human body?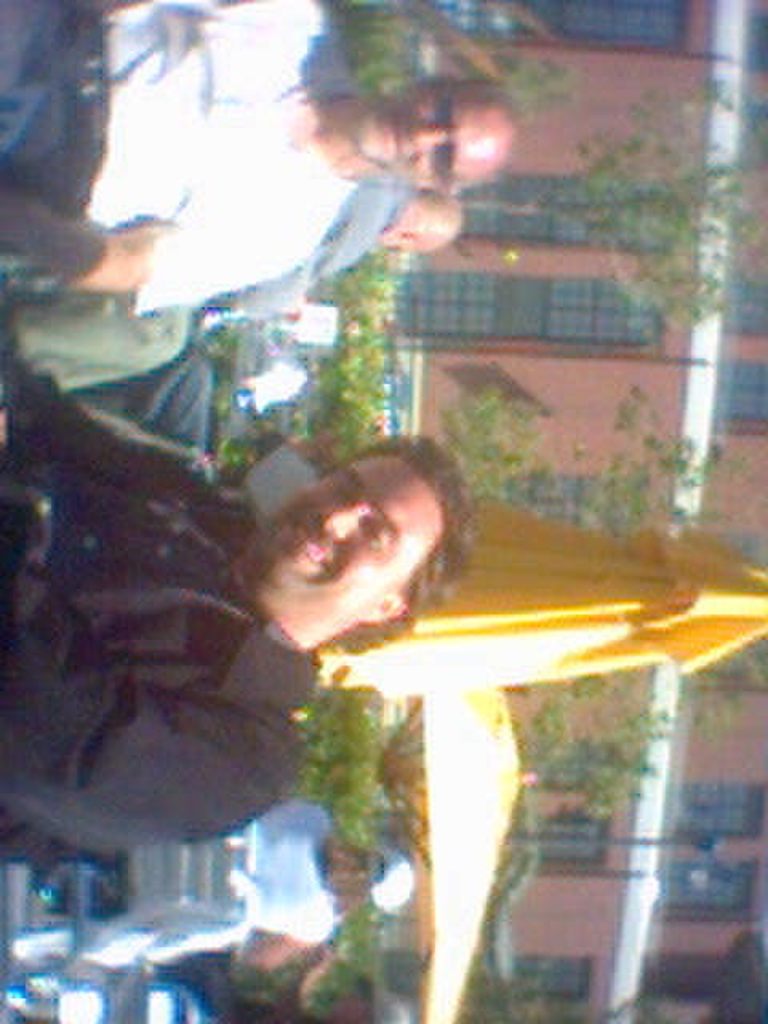
region(3, 808, 414, 976)
